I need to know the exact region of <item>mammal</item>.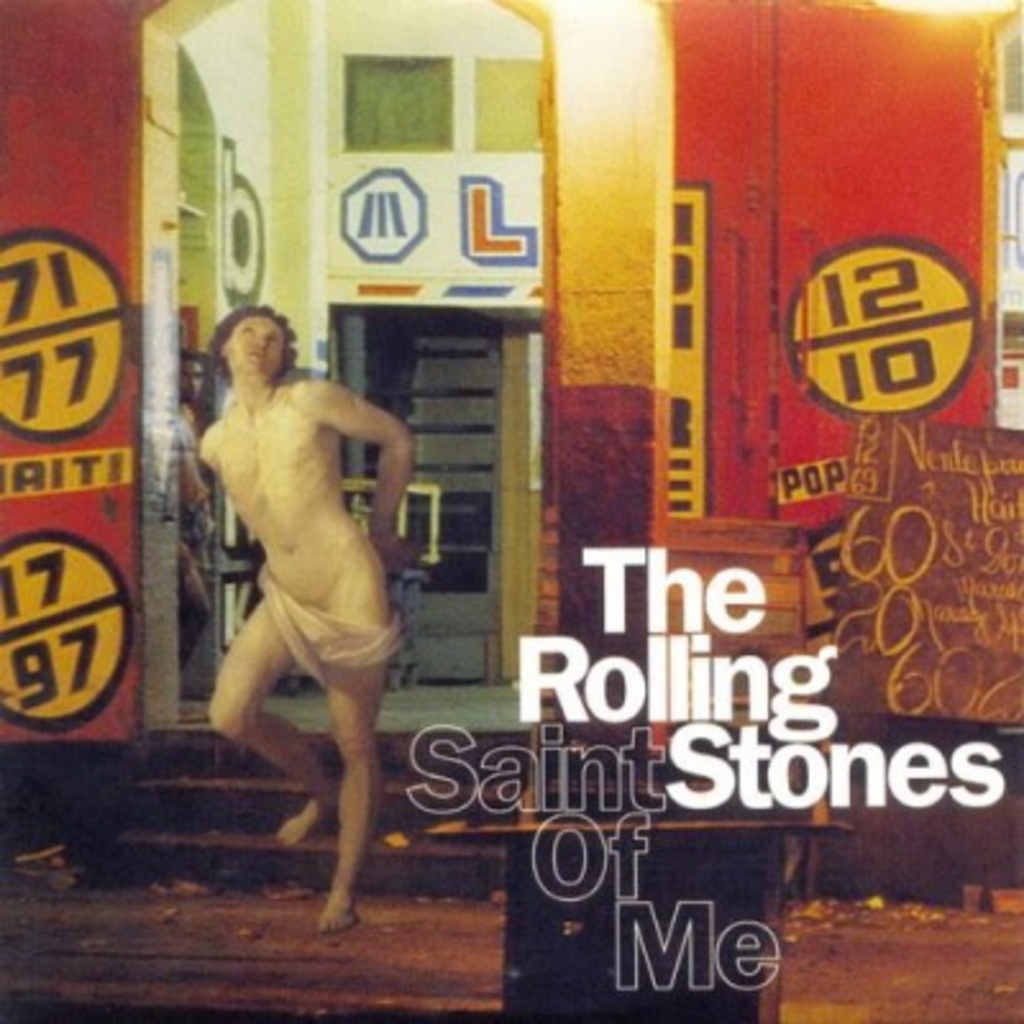
Region: (197,300,420,932).
